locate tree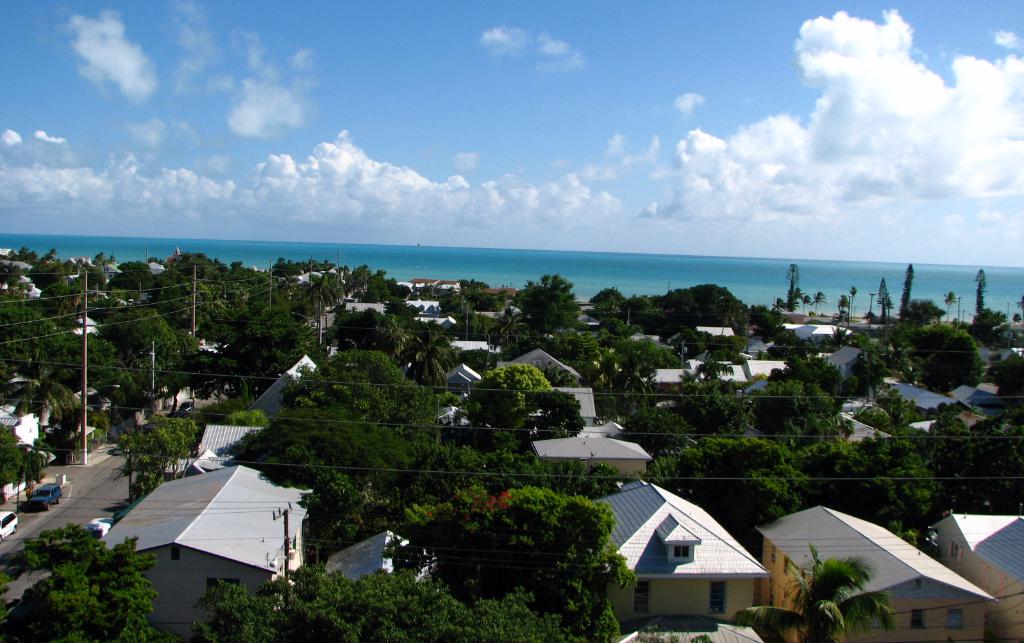
bbox(900, 260, 916, 319)
